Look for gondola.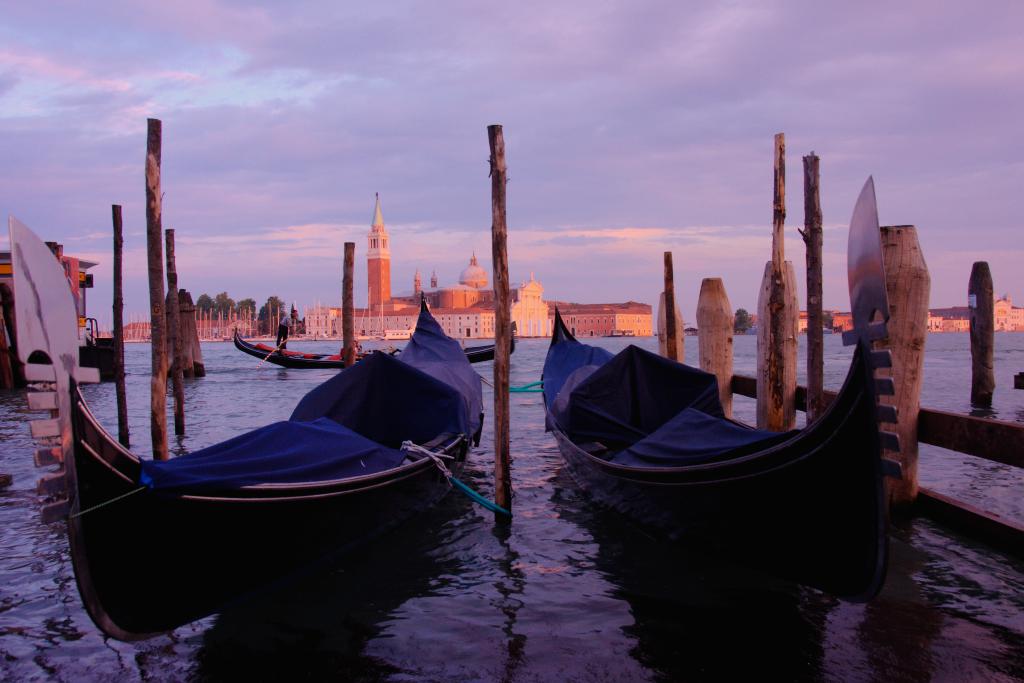
Found: (left=229, top=310, right=515, bottom=373).
